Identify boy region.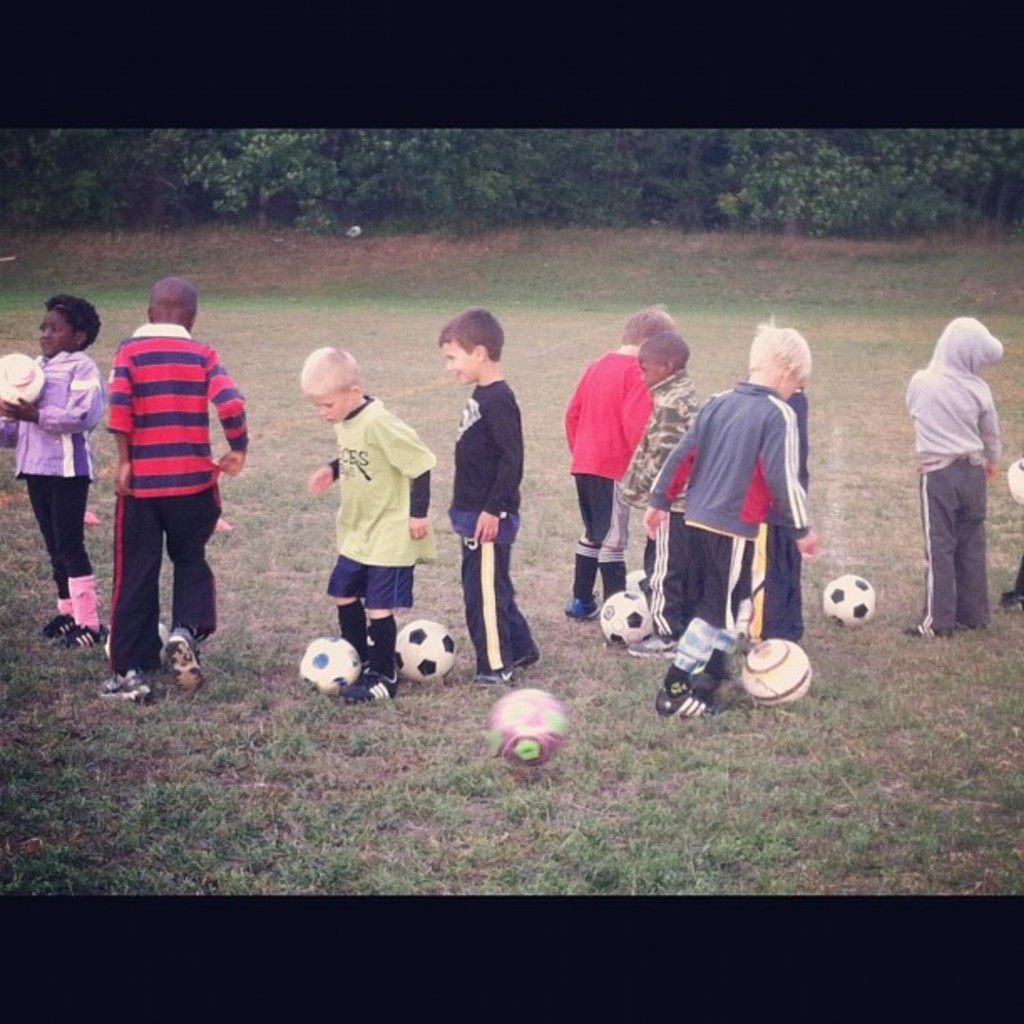
Region: <box>298,343,432,704</box>.
